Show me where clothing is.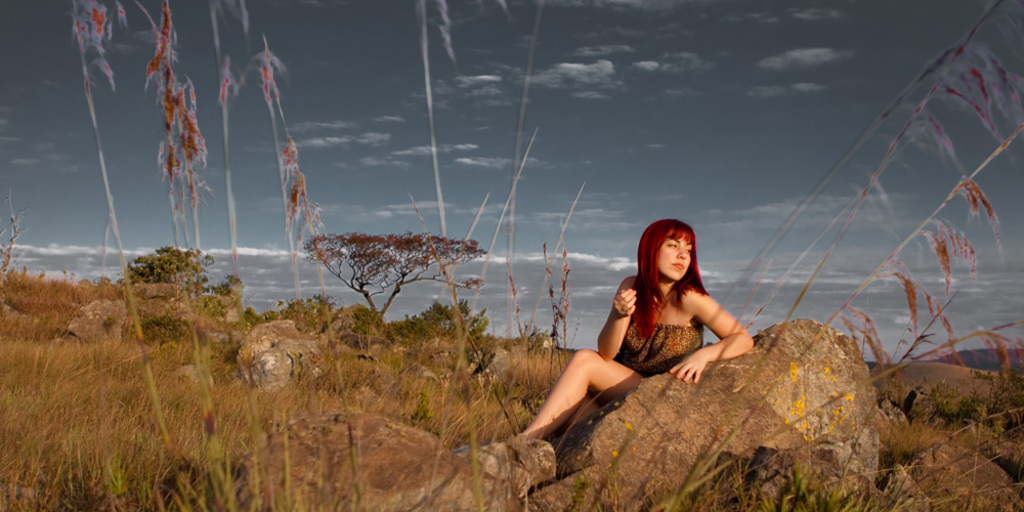
clothing is at Rect(615, 325, 702, 377).
